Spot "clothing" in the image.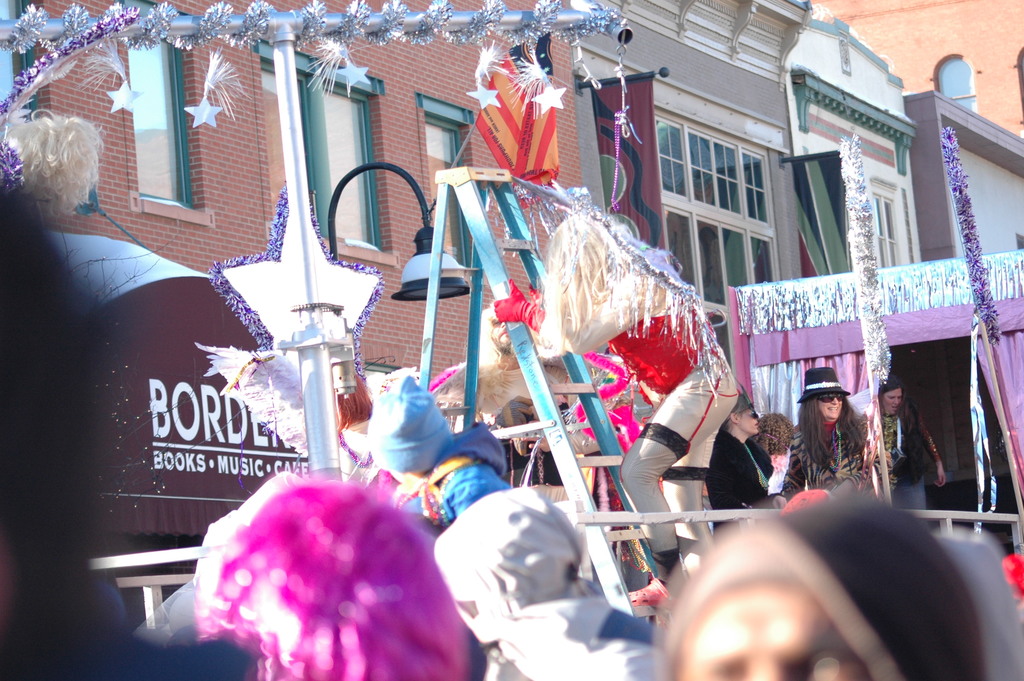
"clothing" found at left=434, top=491, right=664, bottom=680.
